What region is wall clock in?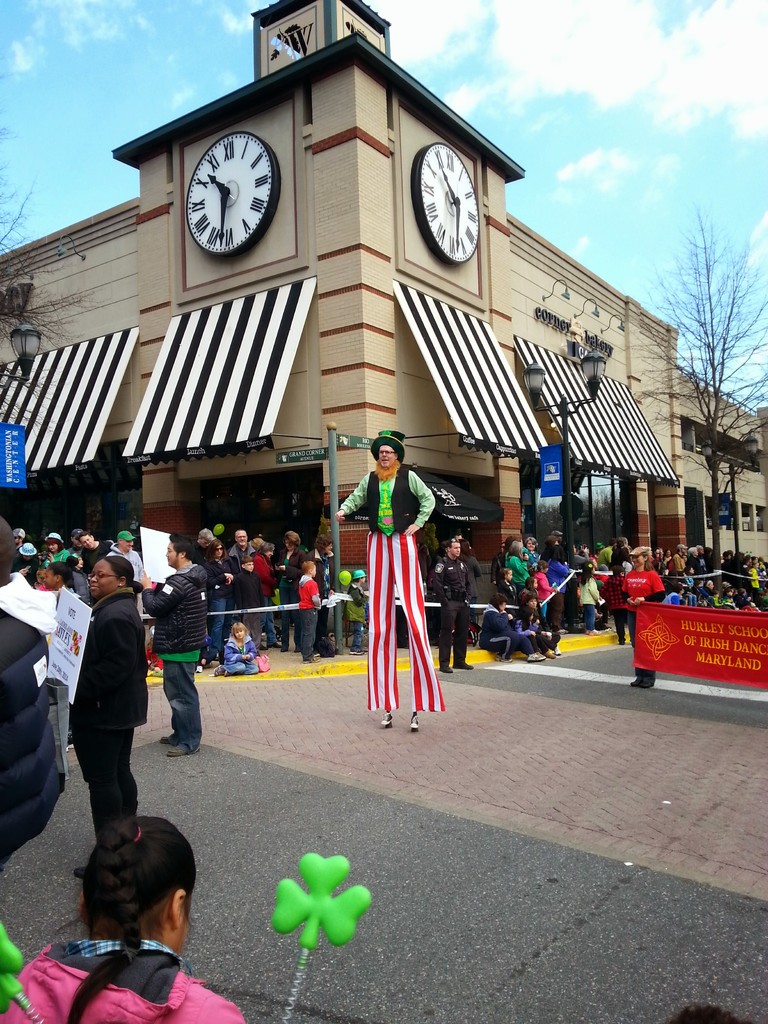
Rect(410, 140, 480, 271).
